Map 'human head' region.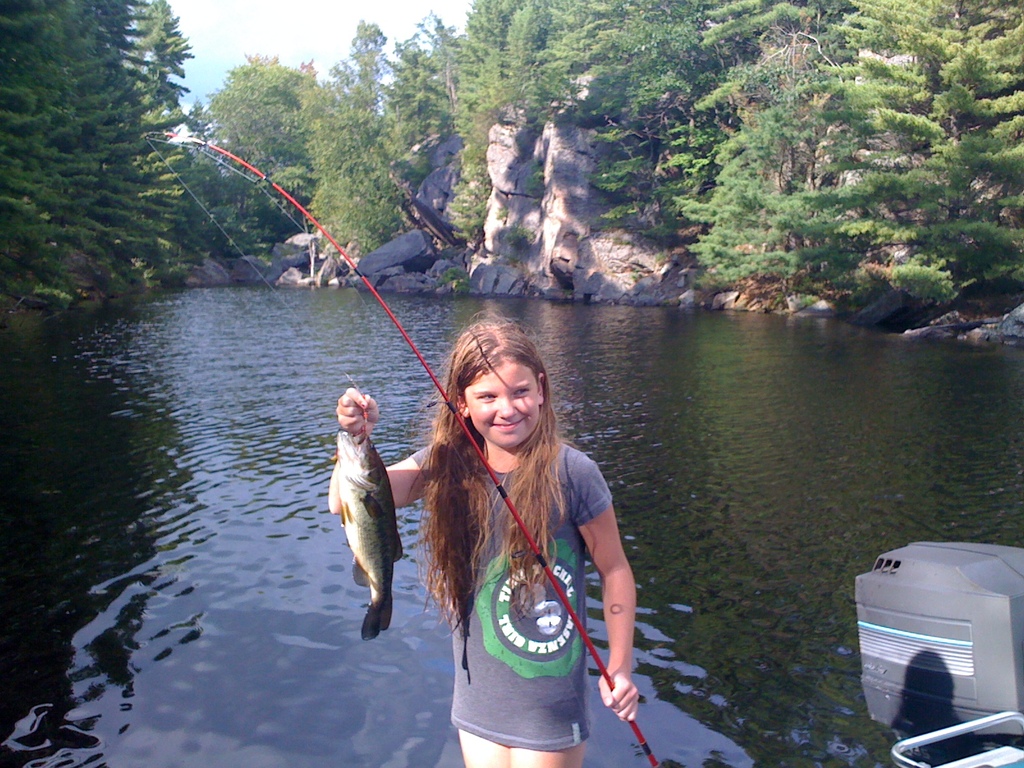
Mapped to (439, 321, 553, 465).
